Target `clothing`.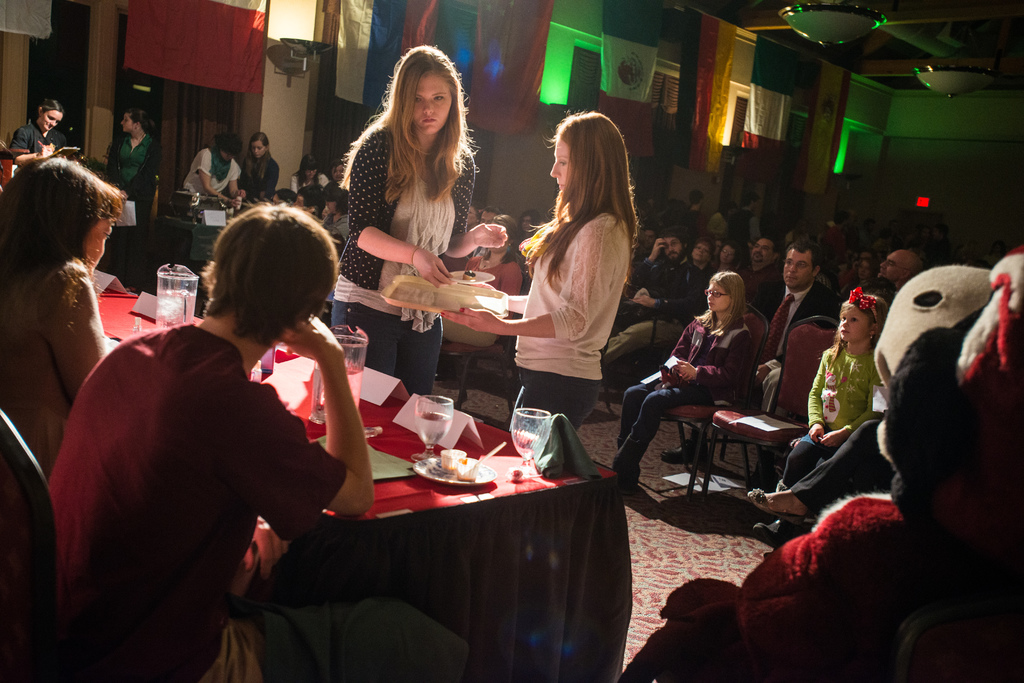
Target region: <box>512,366,592,430</box>.
